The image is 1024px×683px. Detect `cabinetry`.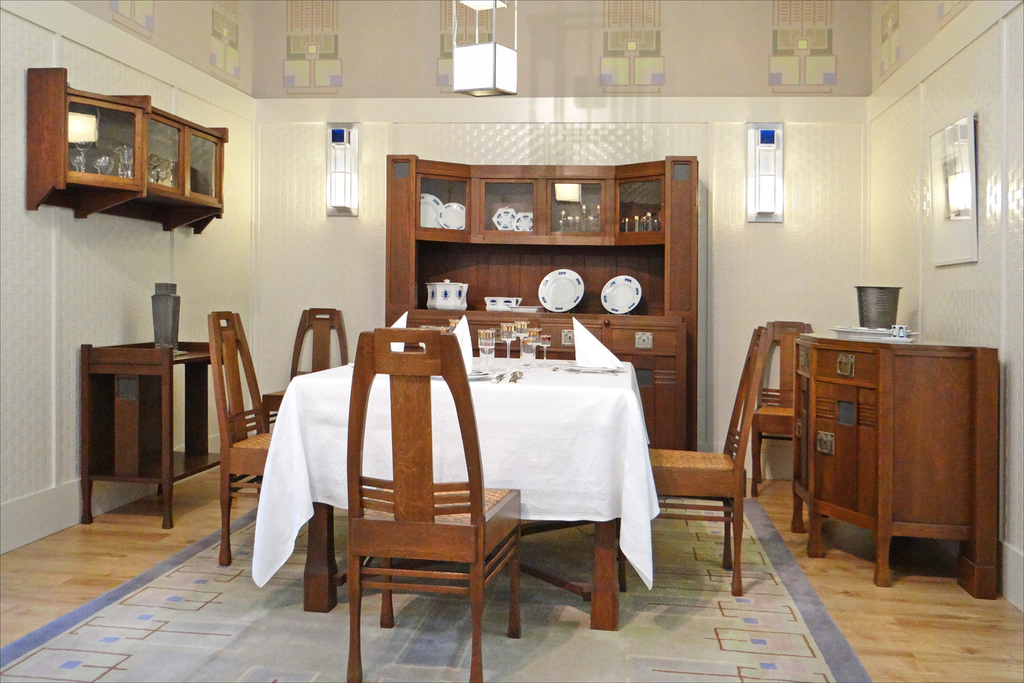
Detection: 83/339/223/528.
